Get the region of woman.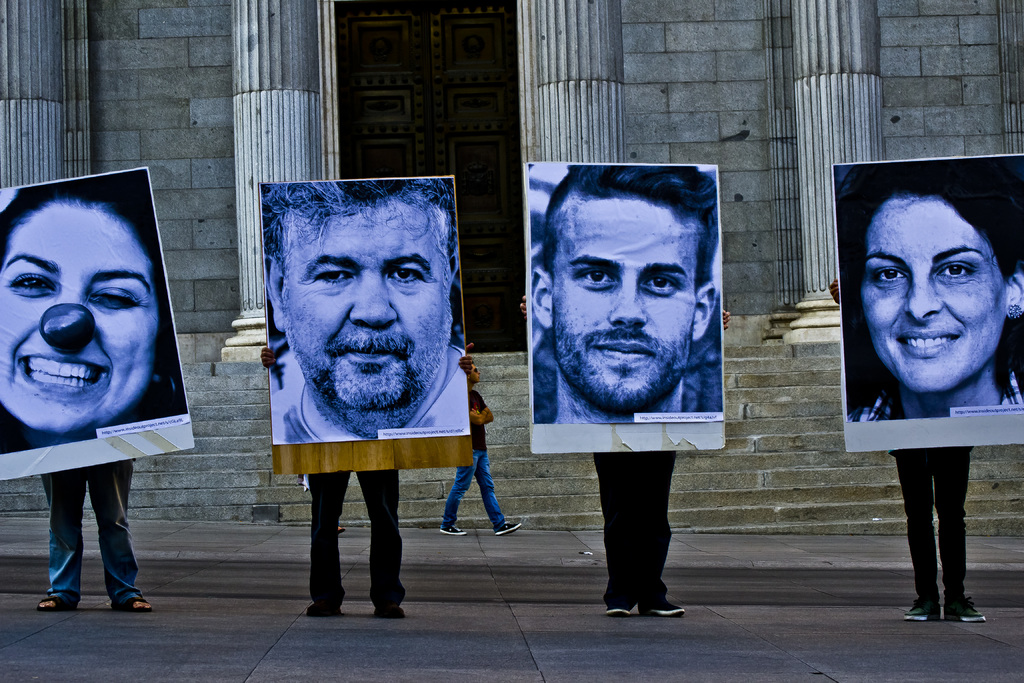
(840,163,1023,429).
